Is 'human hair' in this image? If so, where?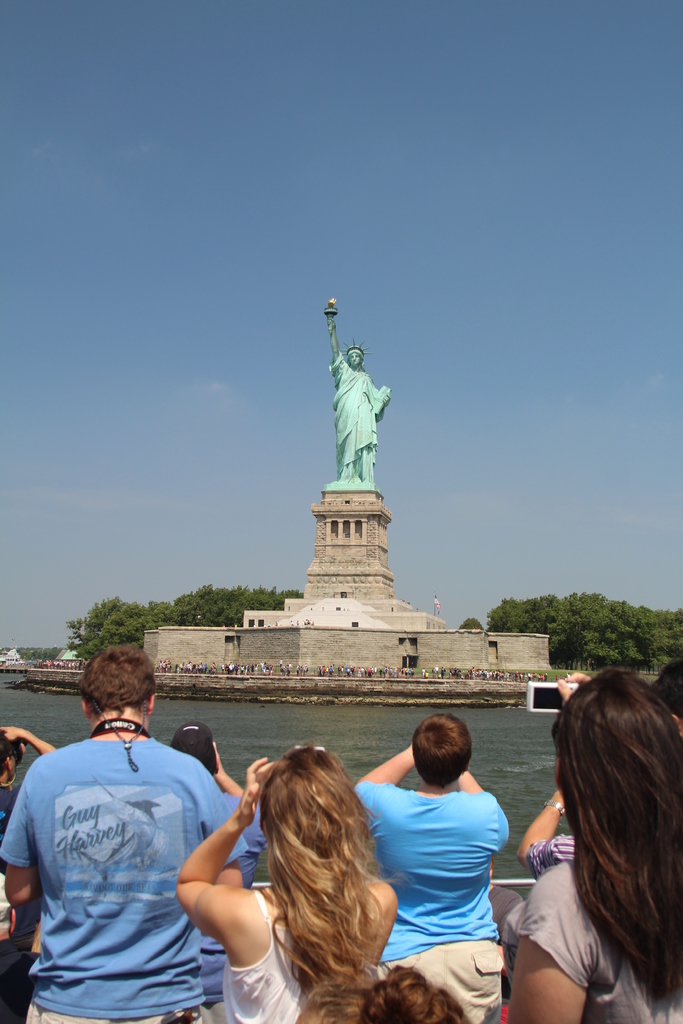
Yes, at 536, 669, 675, 995.
